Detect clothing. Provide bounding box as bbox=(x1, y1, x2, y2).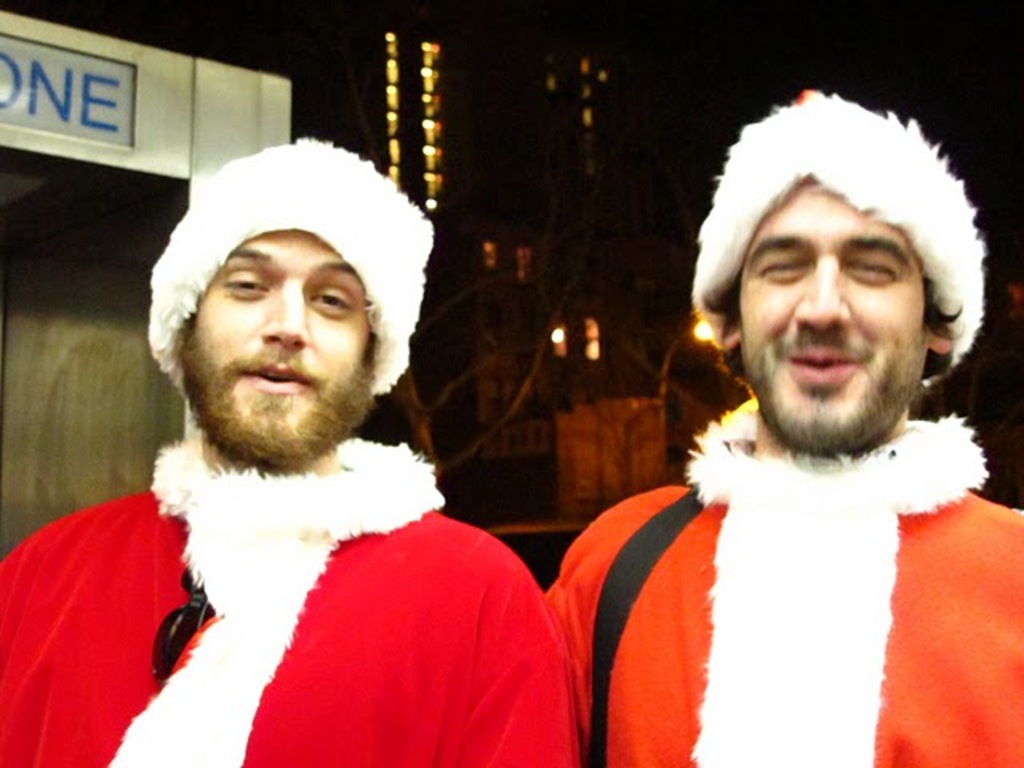
bbox=(554, 339, 1013, 767).
